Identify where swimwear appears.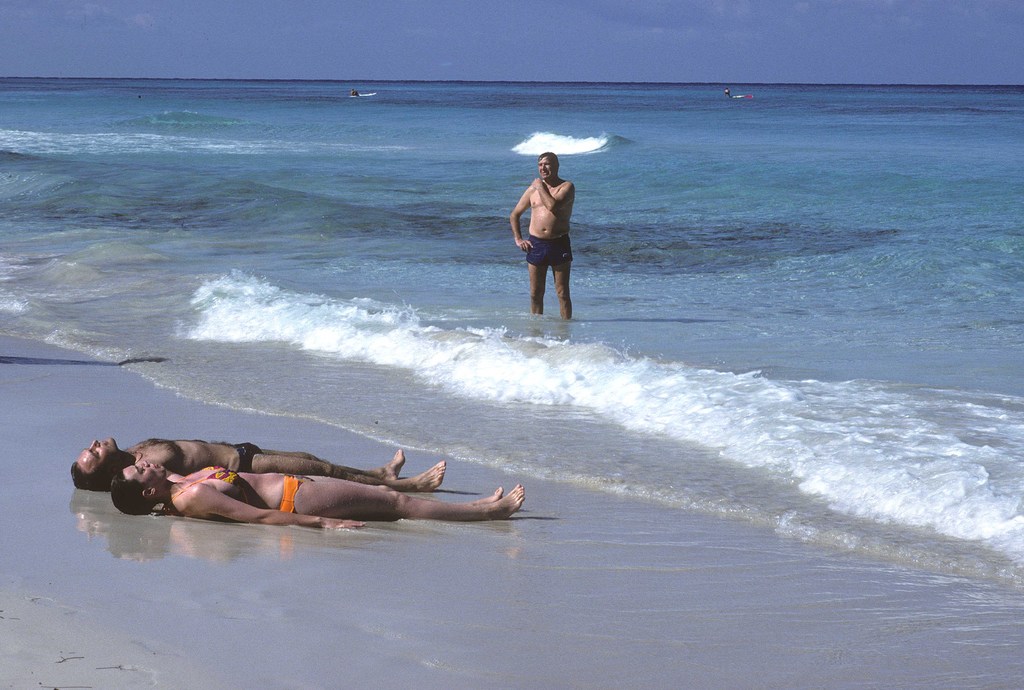
Appears at 164 464 270 504.
